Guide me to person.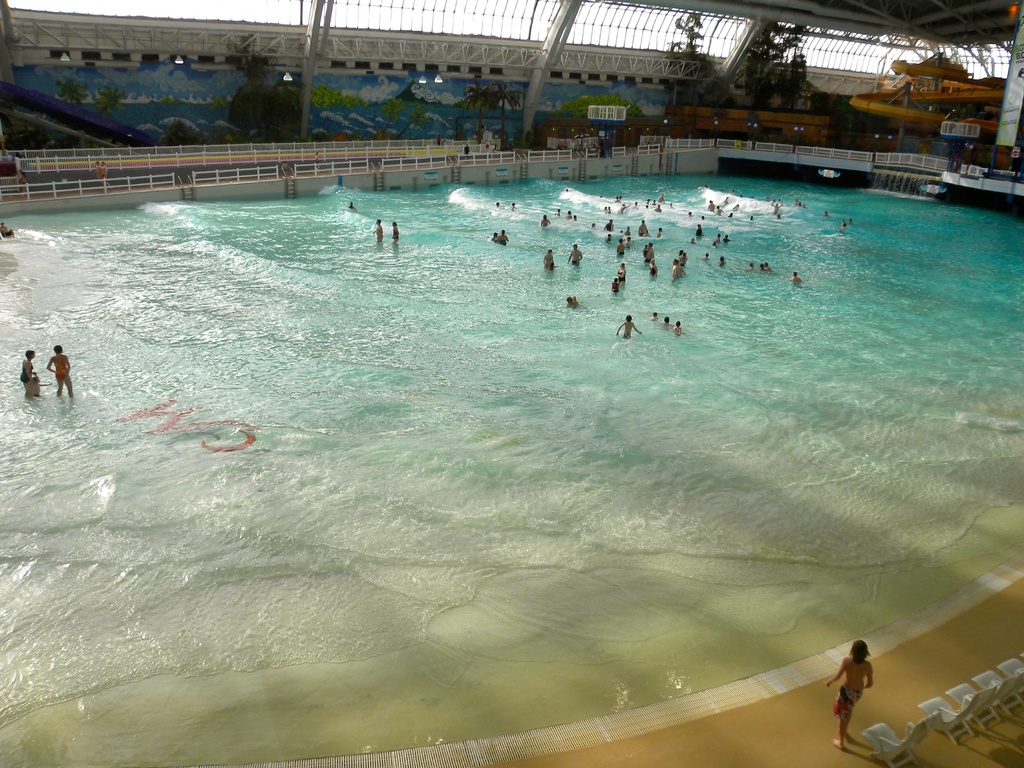
Guidance: 616:316:643:340.
